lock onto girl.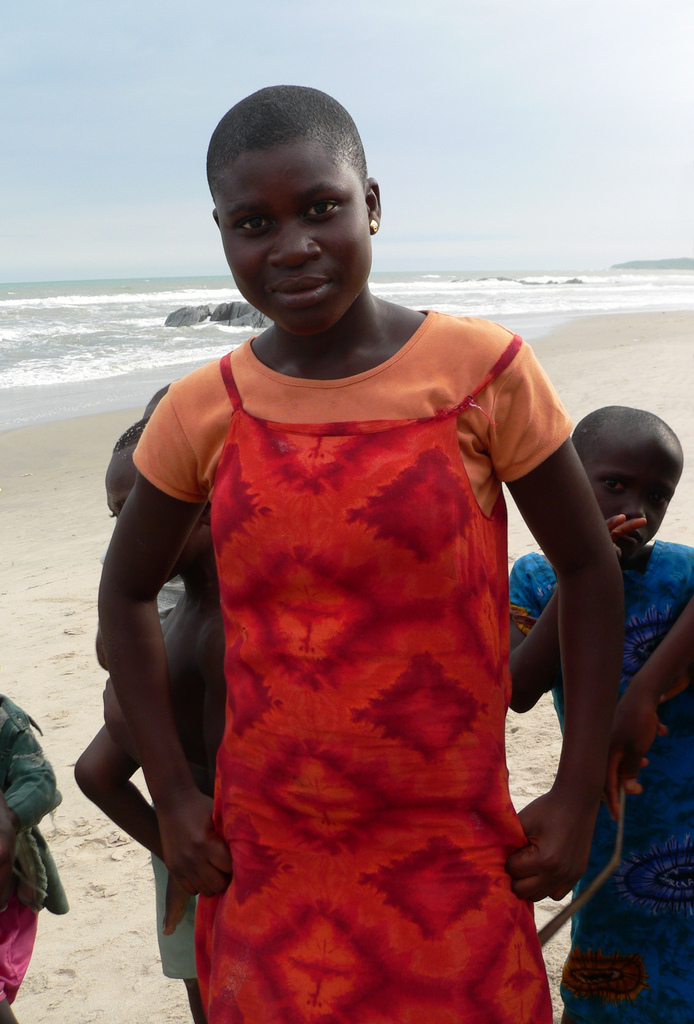
Locked: 511, 404, 693, 1023.
